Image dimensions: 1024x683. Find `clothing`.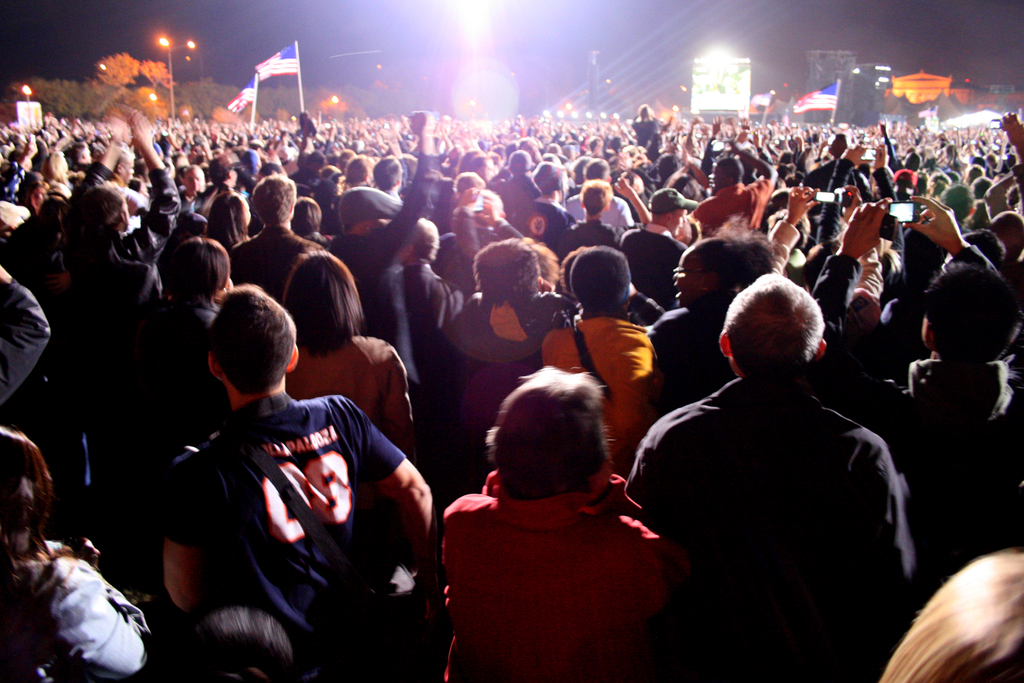
820/256/877/363.
